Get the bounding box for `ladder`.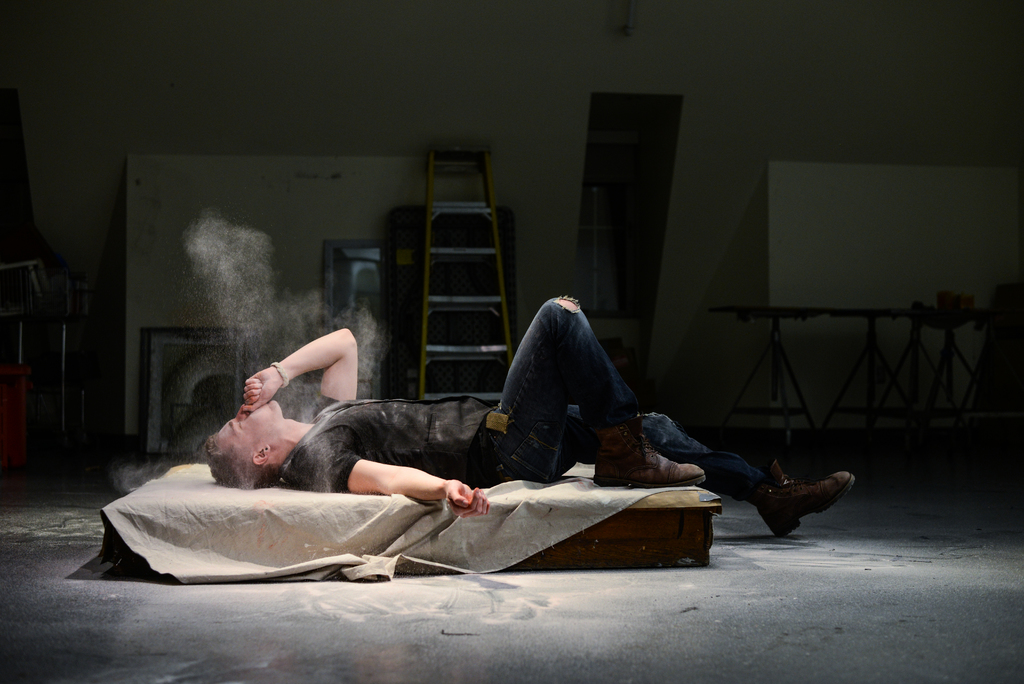
(left=394, top=158, right=512, bottom=389).
